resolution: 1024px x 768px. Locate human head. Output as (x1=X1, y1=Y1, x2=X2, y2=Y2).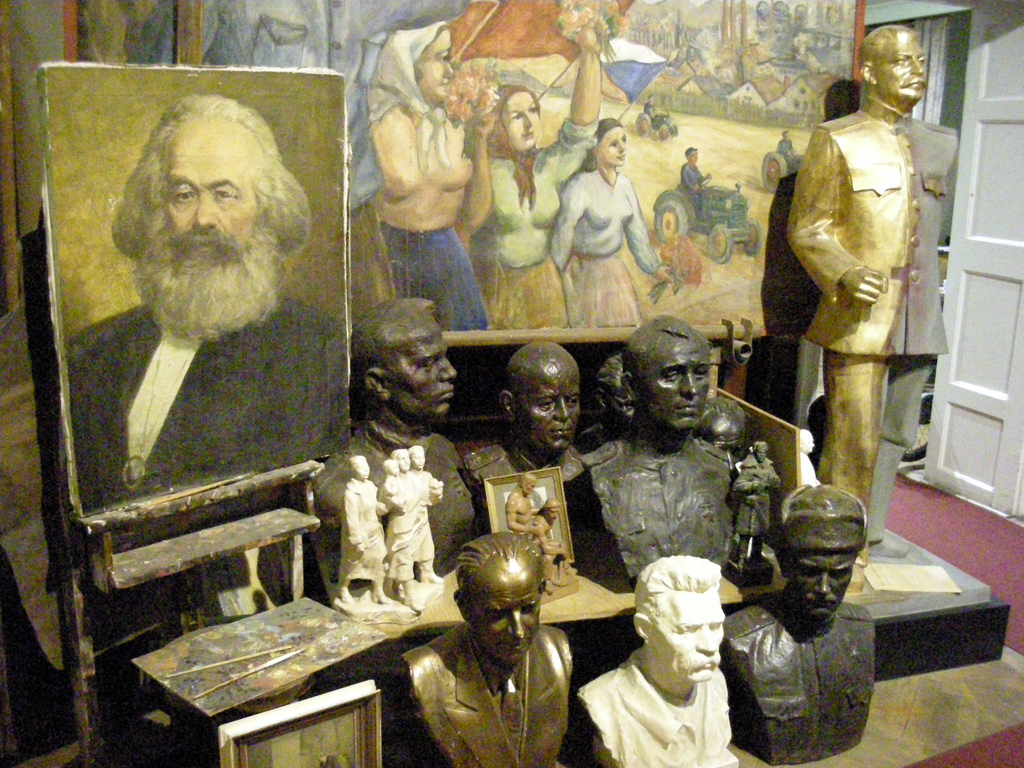
(x1=497, y1=339, x2=584, y2=456).
